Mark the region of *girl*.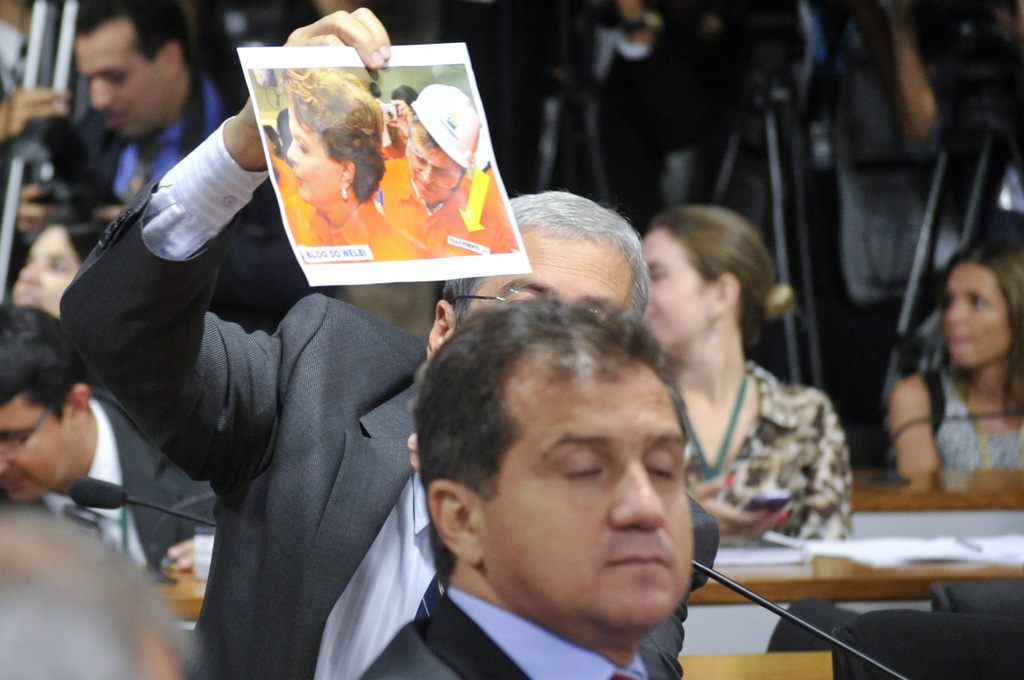
Region: (886,244,1023,498).
